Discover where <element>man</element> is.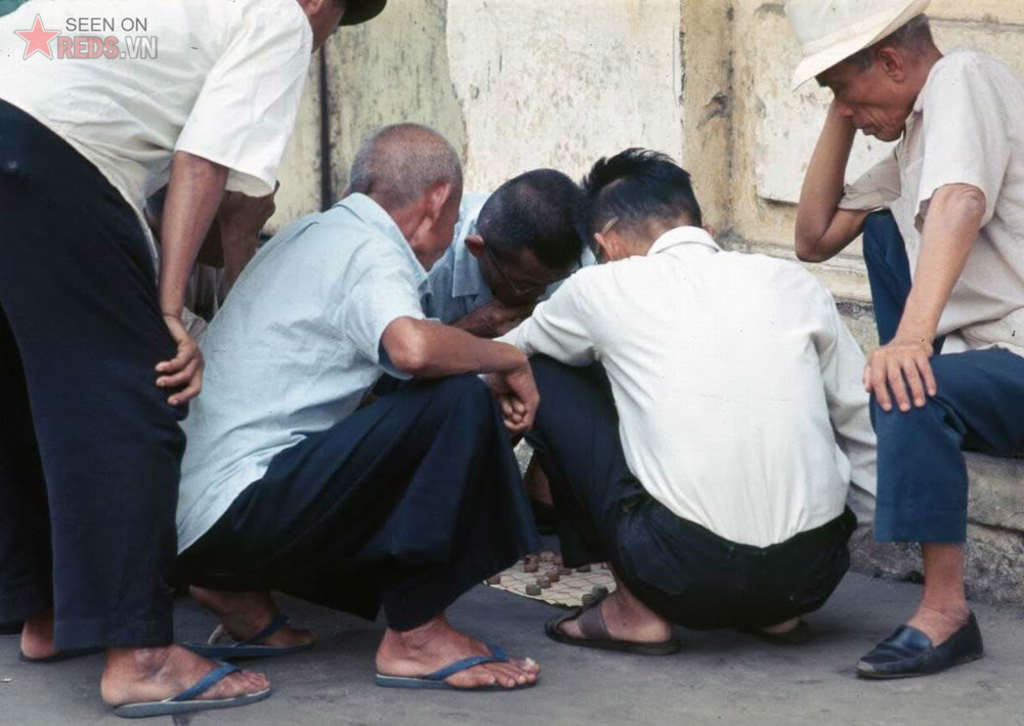
Discovered at bbox=(816, 0, 1008, 710).
